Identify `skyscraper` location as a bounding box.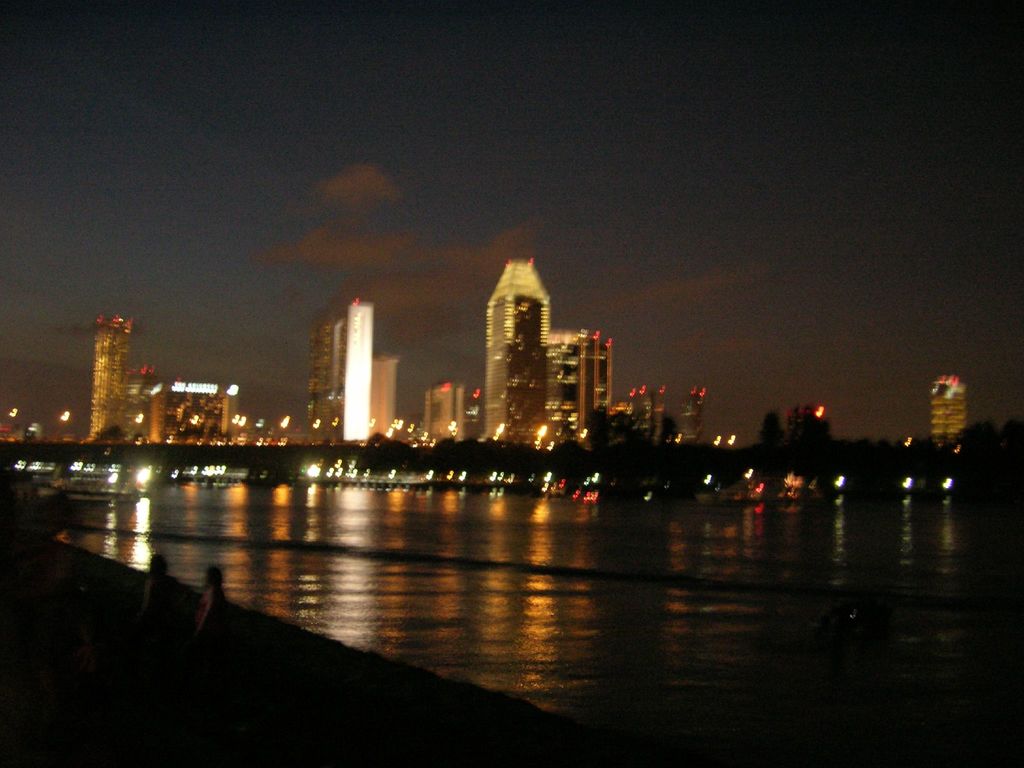
locate(87, 317, 138, 436).
